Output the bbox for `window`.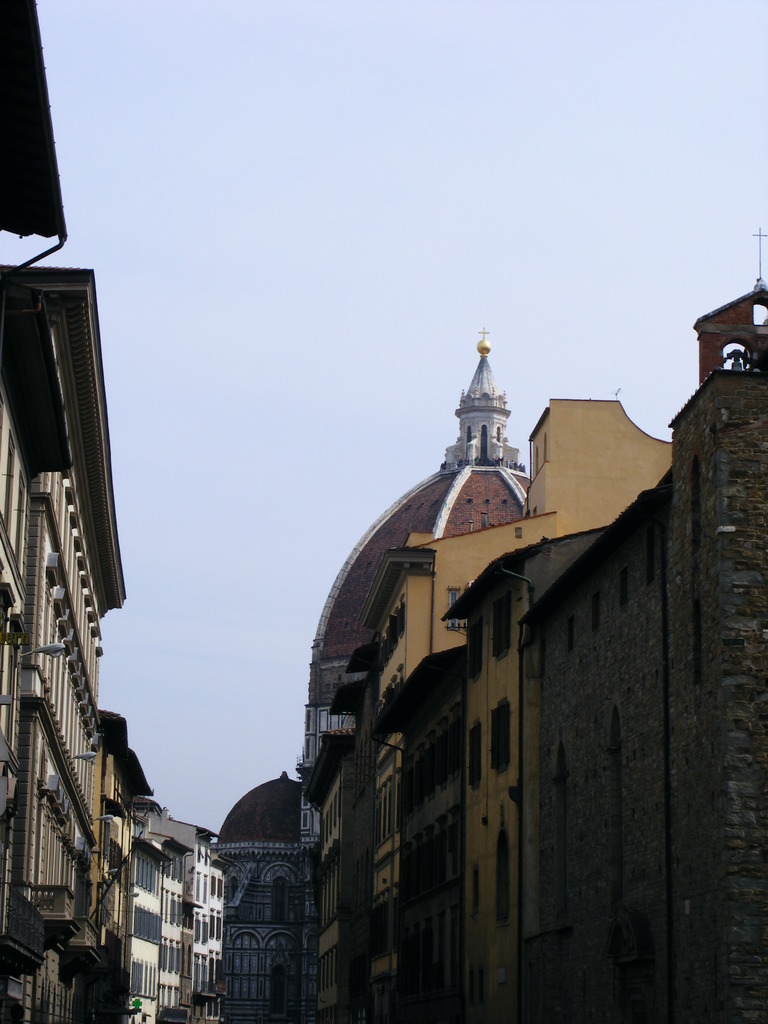
488 709 510 784.
